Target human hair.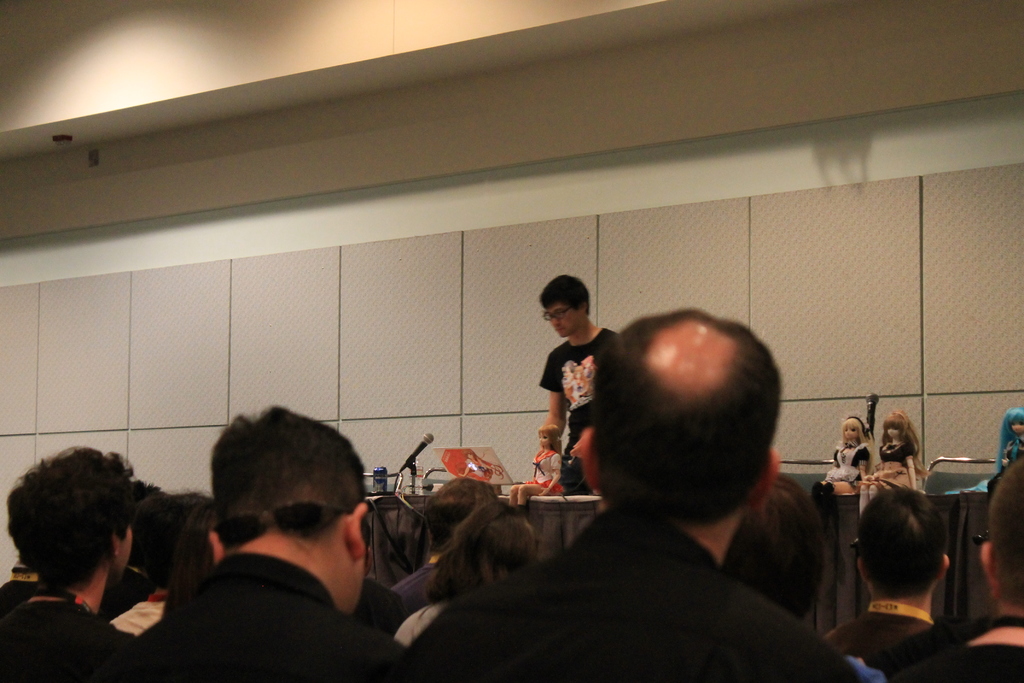
Target region: select_region(532, 274, 591, 311).
